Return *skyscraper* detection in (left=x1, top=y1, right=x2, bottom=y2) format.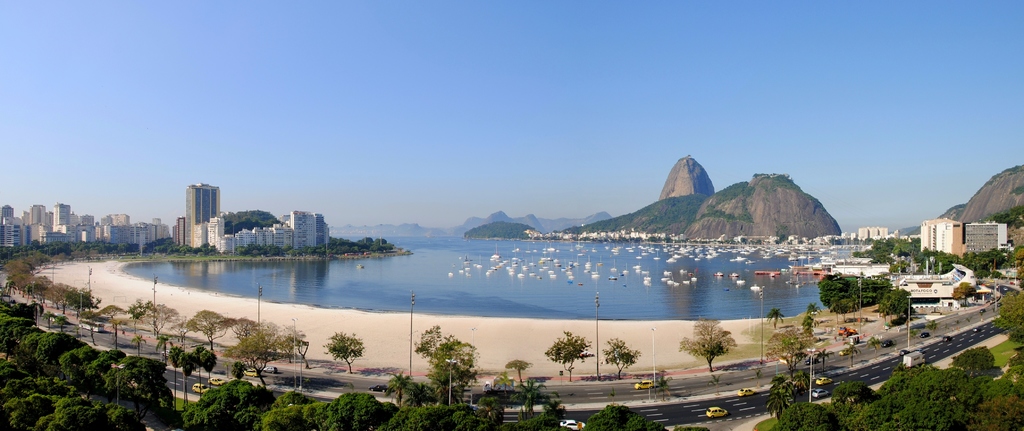
(left=182, top=182, right=222, bottom=248).
